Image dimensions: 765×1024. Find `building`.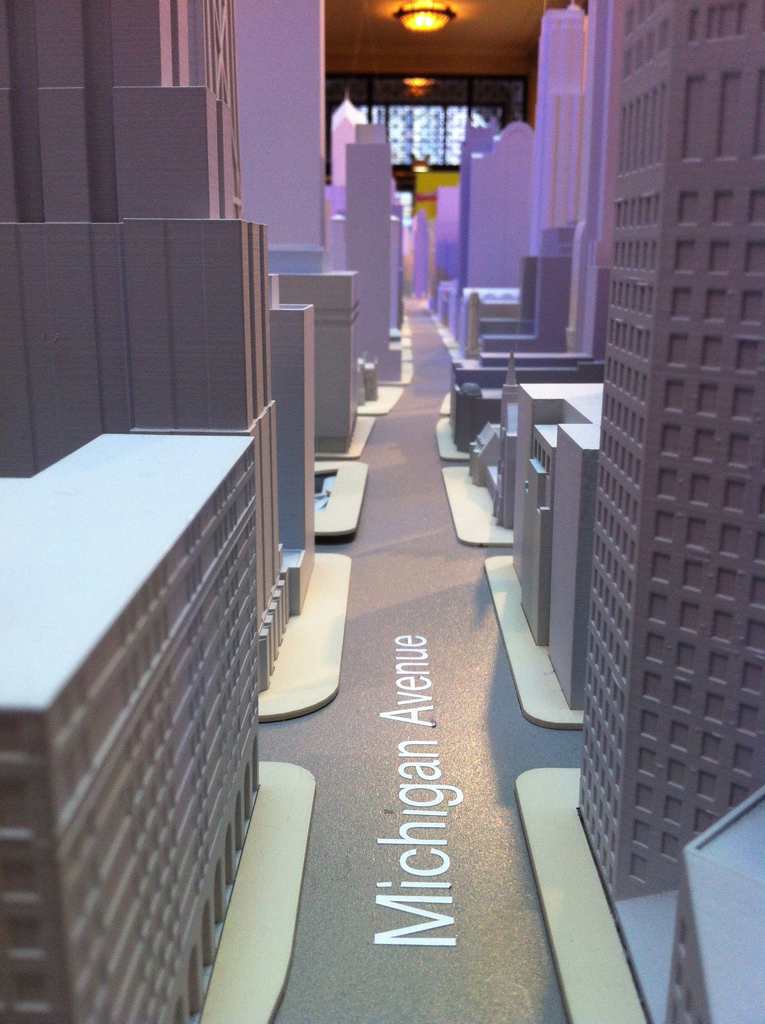
2, 0, 763, 1022.
